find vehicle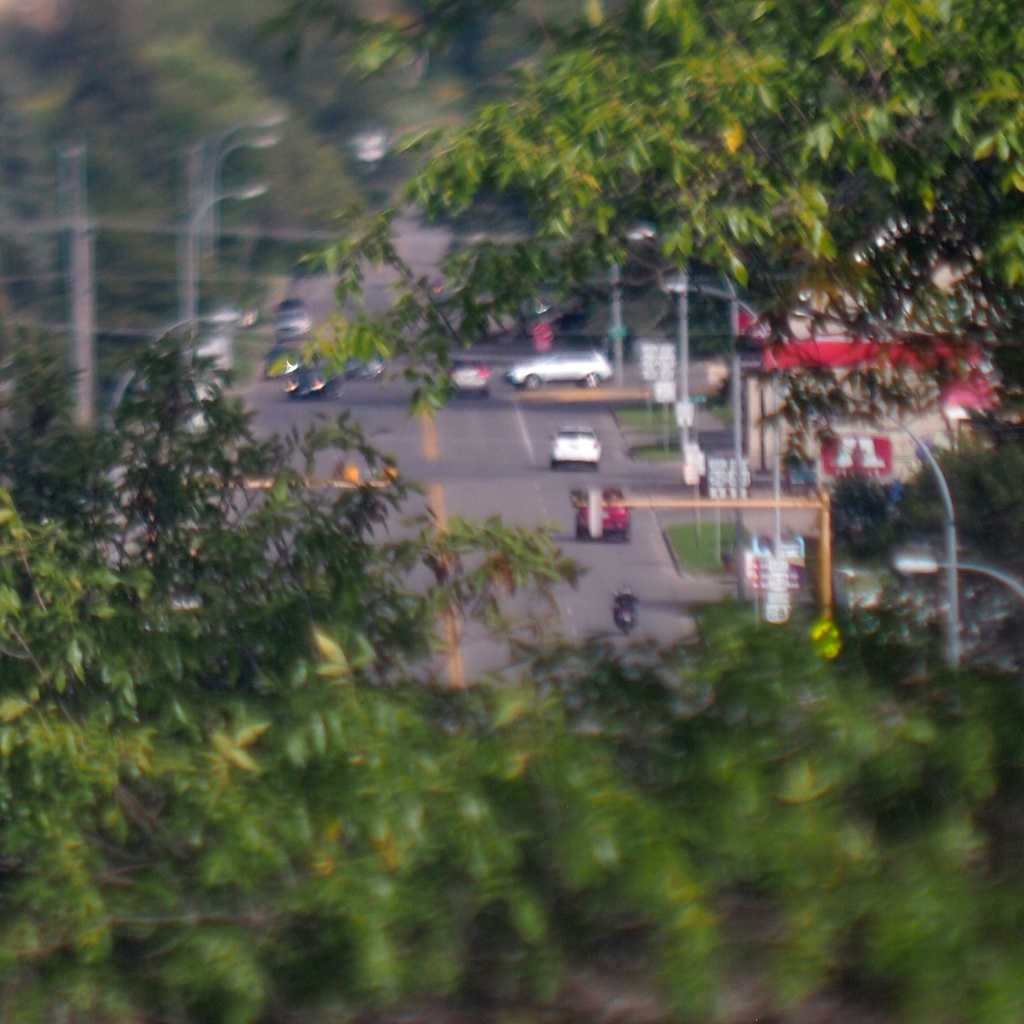
pyautogui.locateOnScreen(500, 341, 613, 384)
